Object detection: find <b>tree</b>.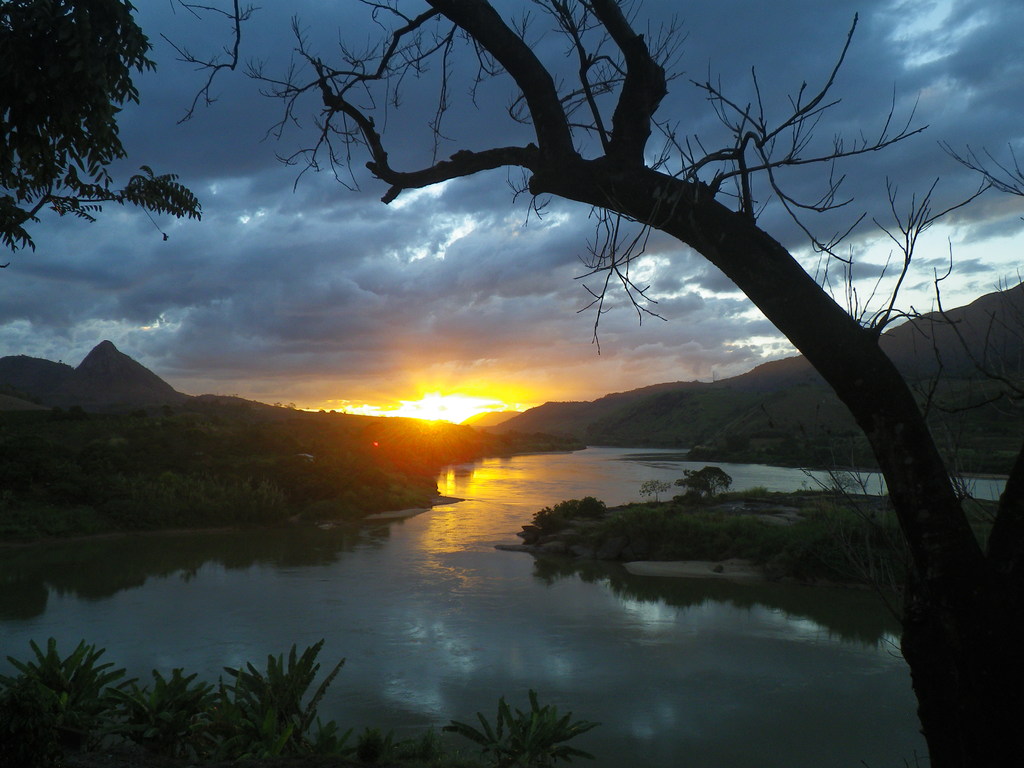
[x1=161, y1=0, x2=1023, y2=767].
